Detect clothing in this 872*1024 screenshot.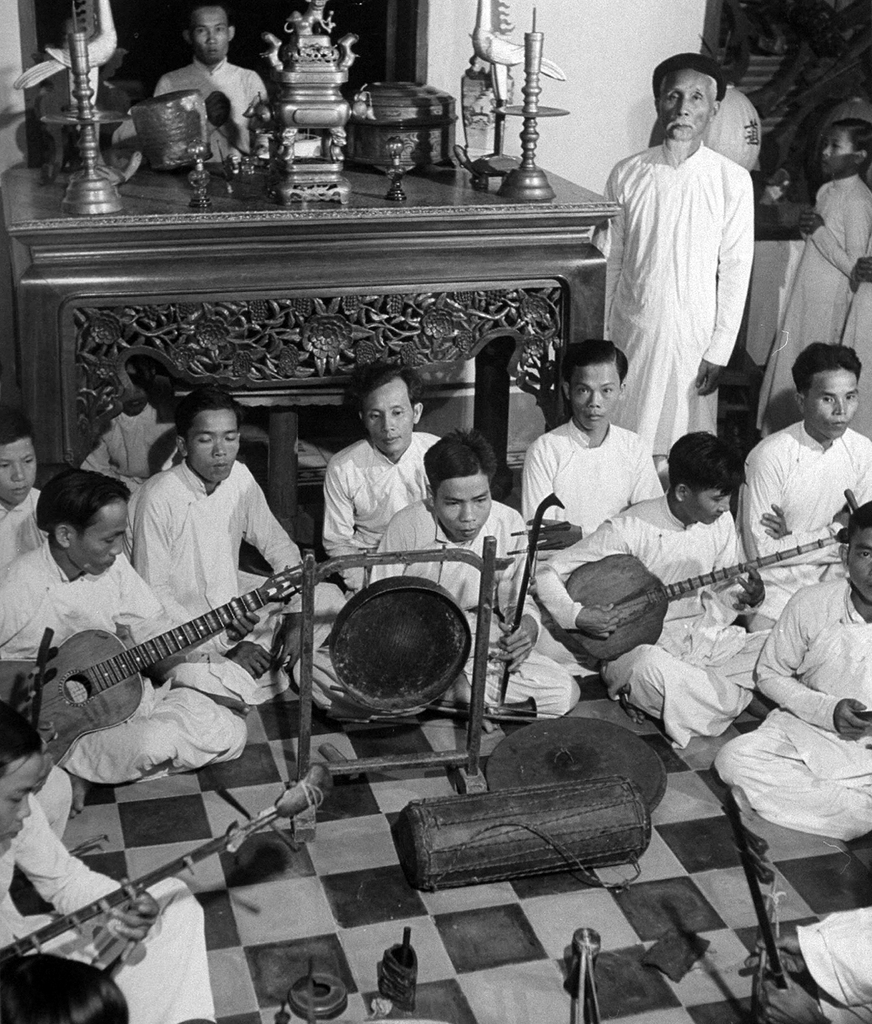
Detection: Rect(712, 570, 864, 845).
